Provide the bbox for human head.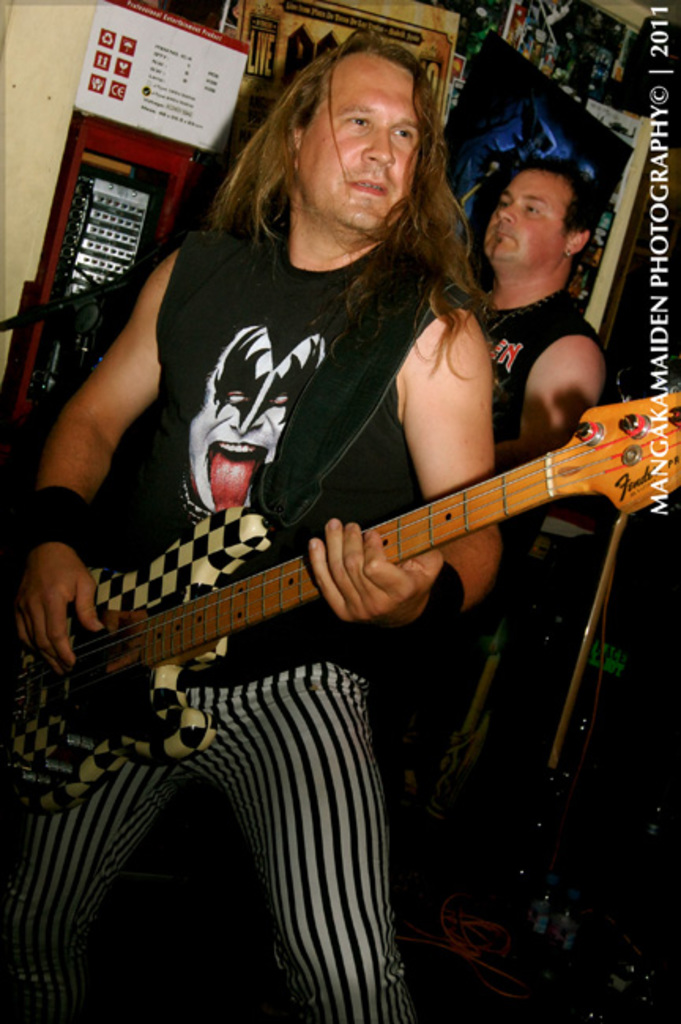
bbox=[268, 27, 445, 238].
